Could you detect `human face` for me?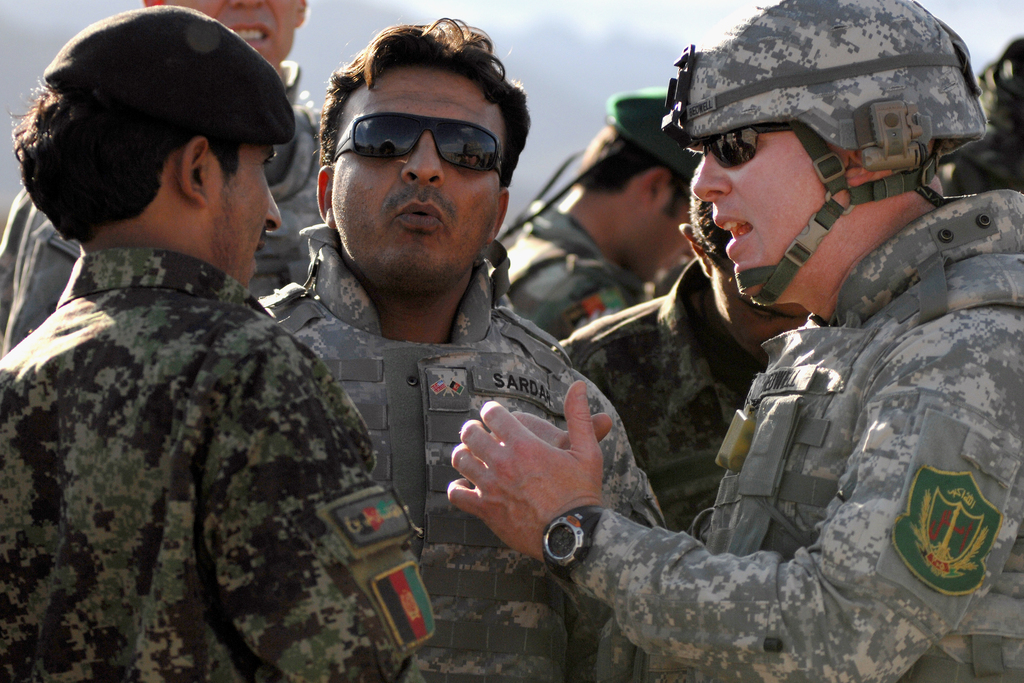
Detection result: pyautogui.locateOnScreen(164, 0, 298, 71).
